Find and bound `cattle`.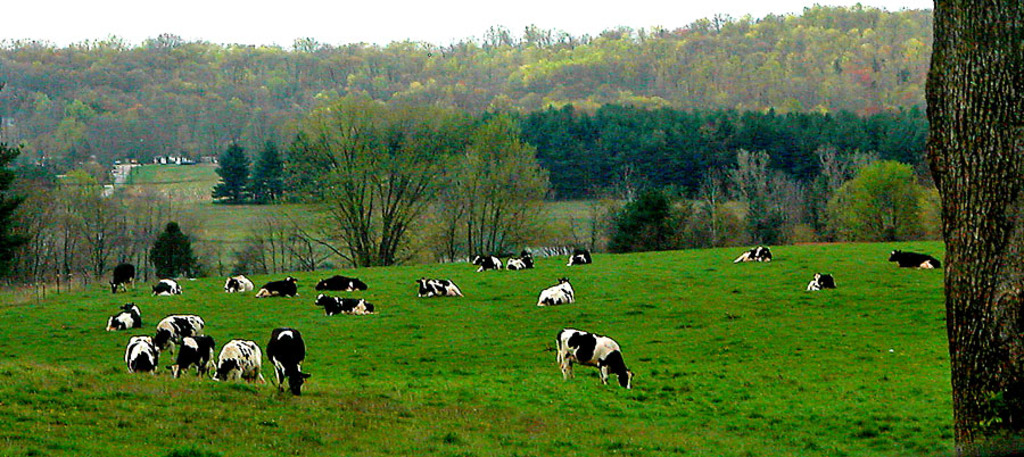
Bound: {"x1": 258, "y1": 276, "x2": 300, "y2": 299}.
